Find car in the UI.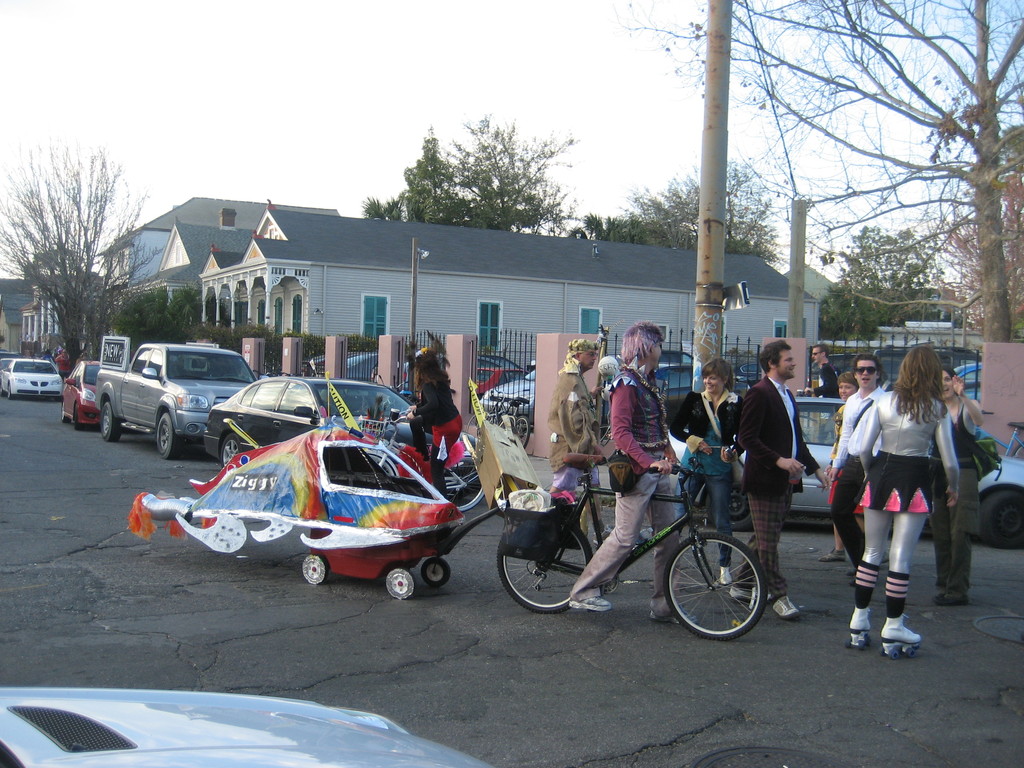
UI element at <bbox>0, 689, 502, 767</bbox>.
